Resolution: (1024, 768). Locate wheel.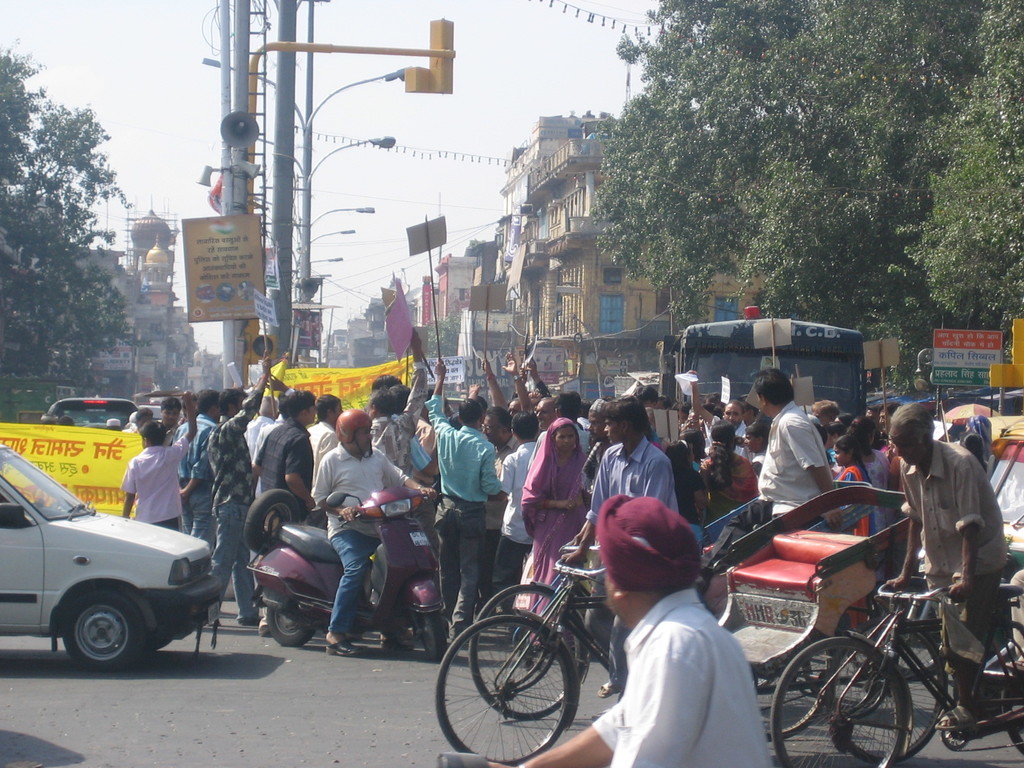
Rect(271, 605, 314, 643).
